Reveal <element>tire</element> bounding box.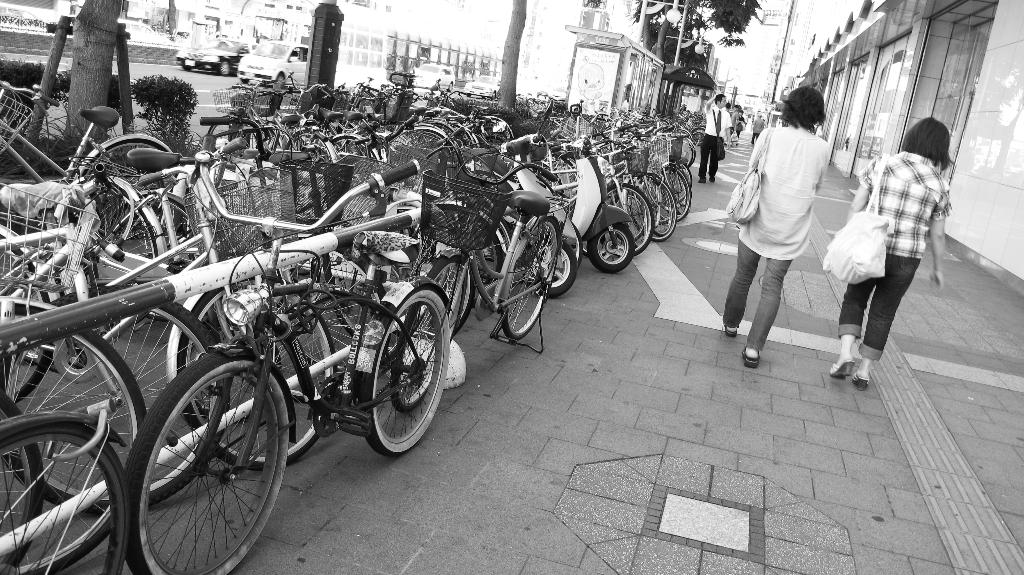
Revealed: crop(424, 251, 471, 334).
